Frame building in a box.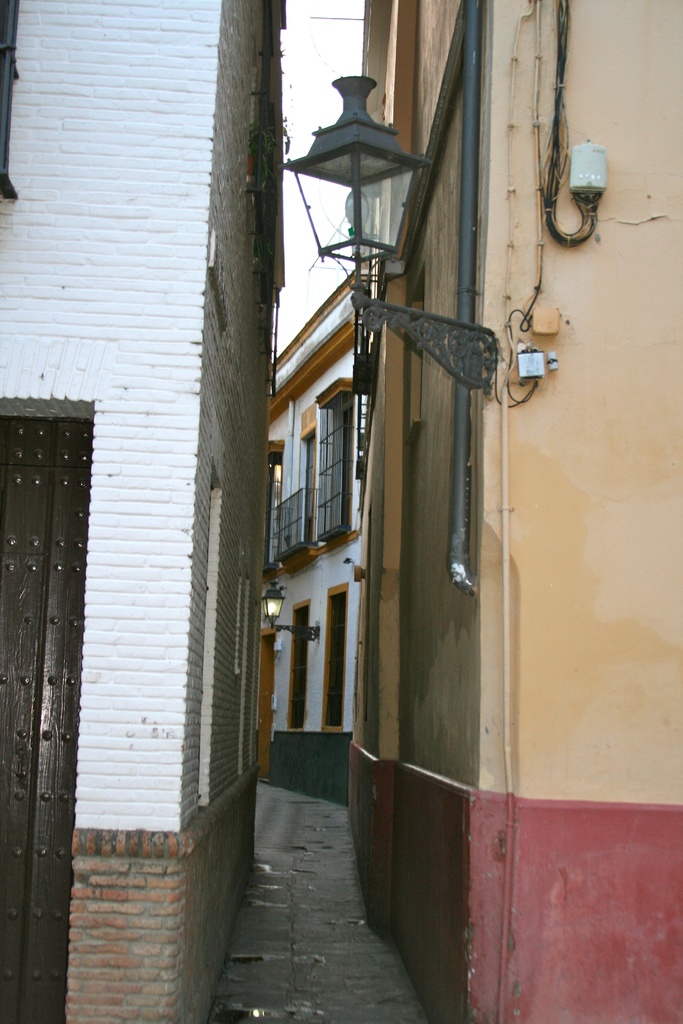
left=0, top=0, right=281, bottom=1023.
